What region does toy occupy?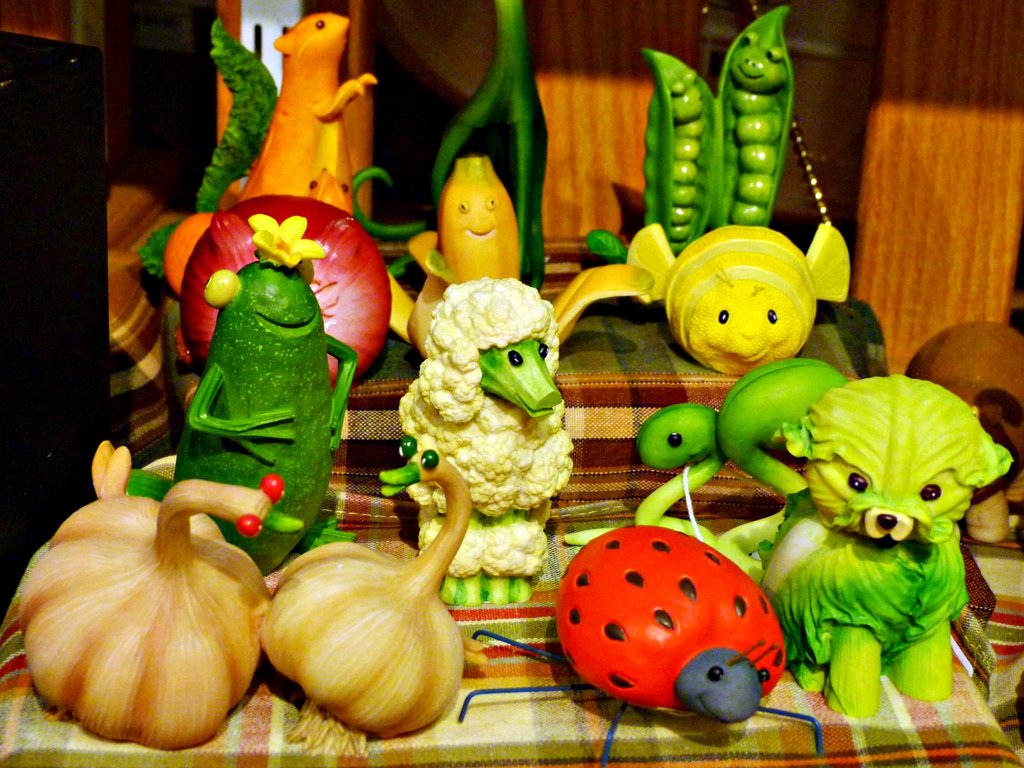
705:363:1011:716.
